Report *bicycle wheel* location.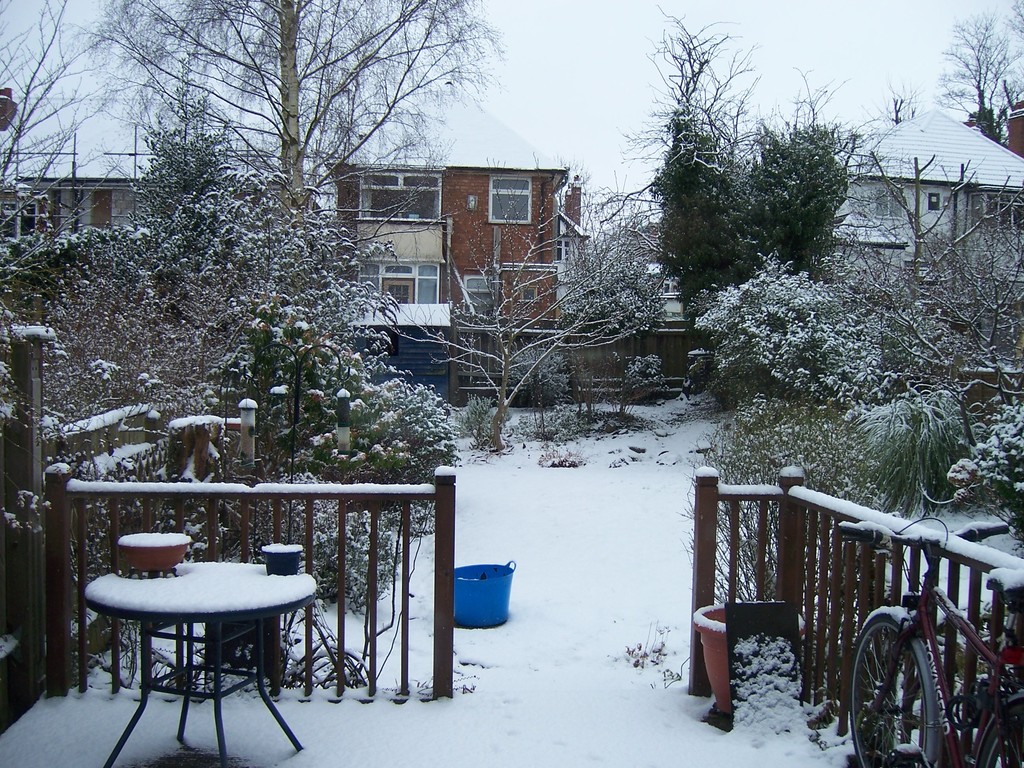
Report: l=976, t=701, r=1023, b=767.
